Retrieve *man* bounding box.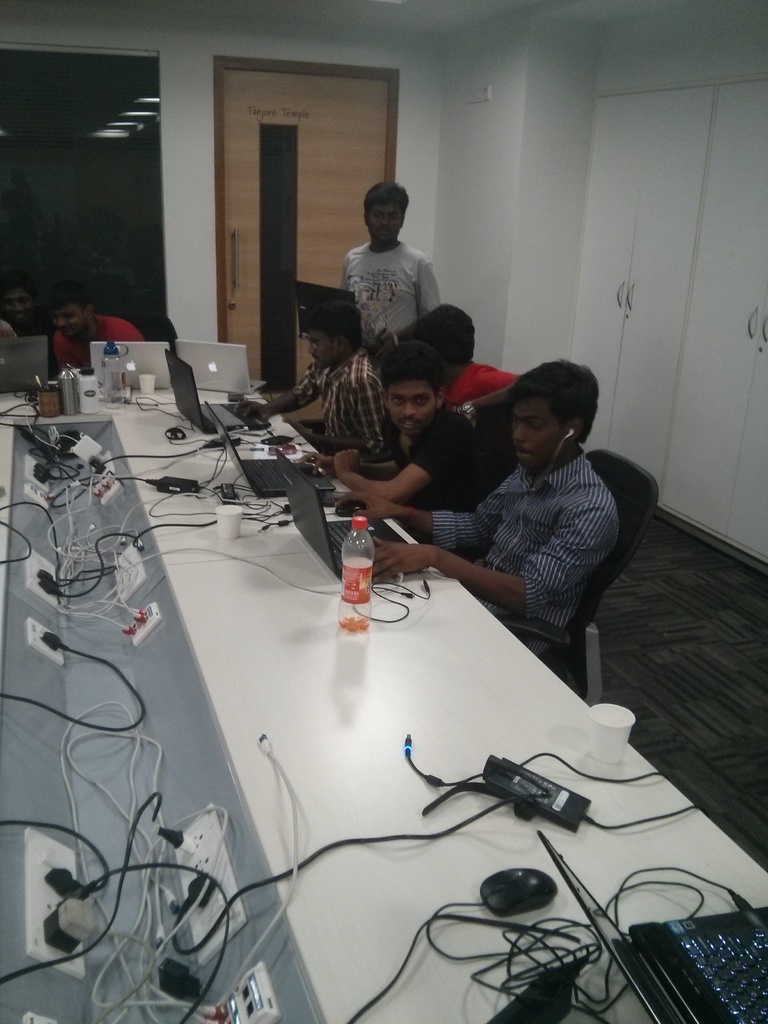
Bounding box: [411, 305, 525, 402].
